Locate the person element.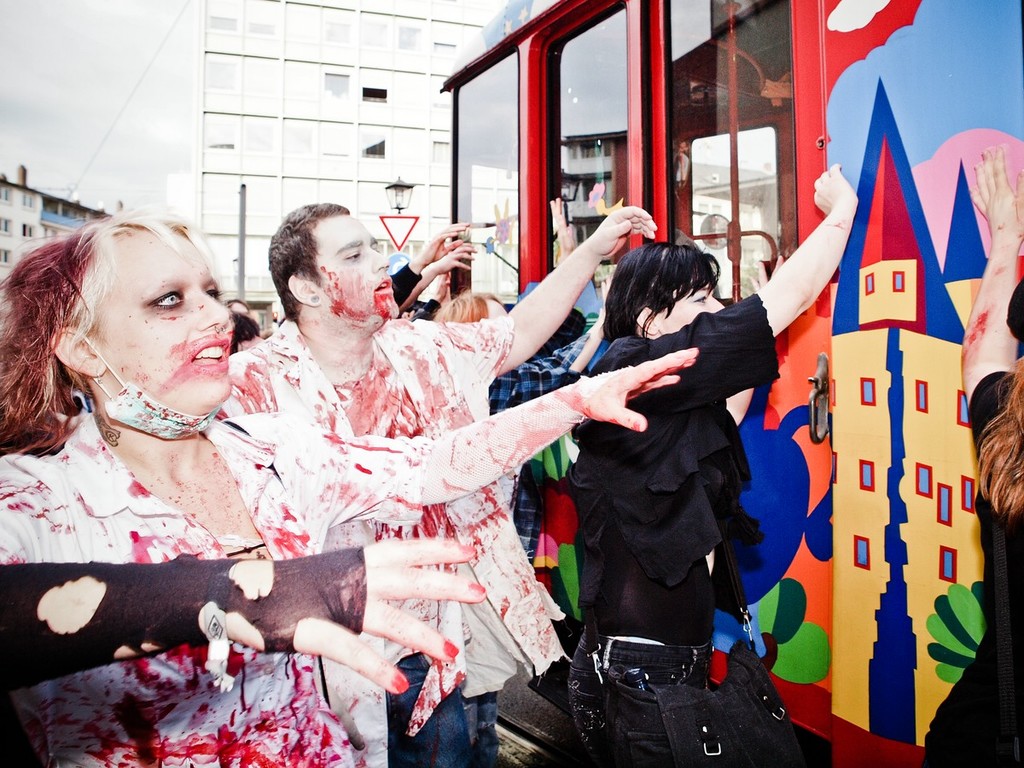
Element bbox: (230, 188, 655, 767).
